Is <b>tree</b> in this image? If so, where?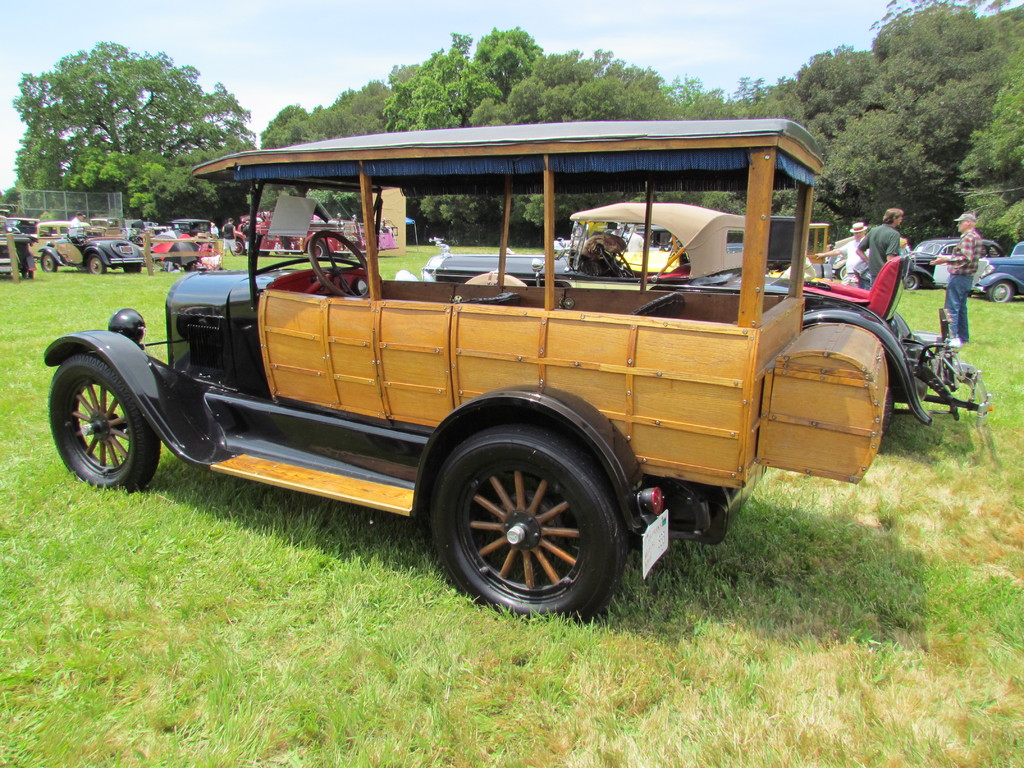
Yes, at [19,47,223,211].
